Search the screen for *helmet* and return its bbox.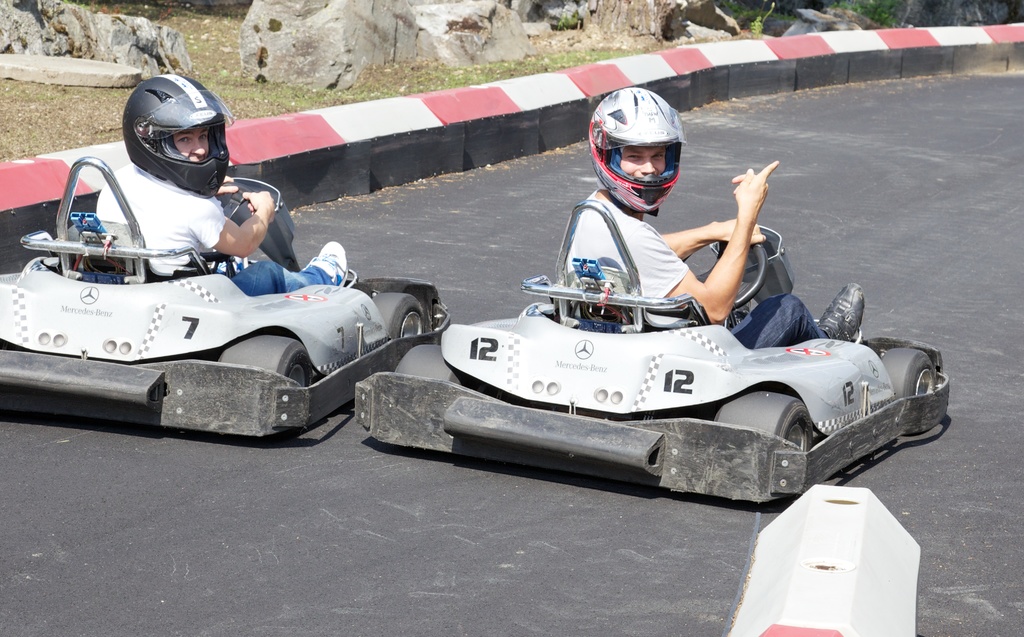
Found: (x1=116, y1=76, x2=225, y2=188).
